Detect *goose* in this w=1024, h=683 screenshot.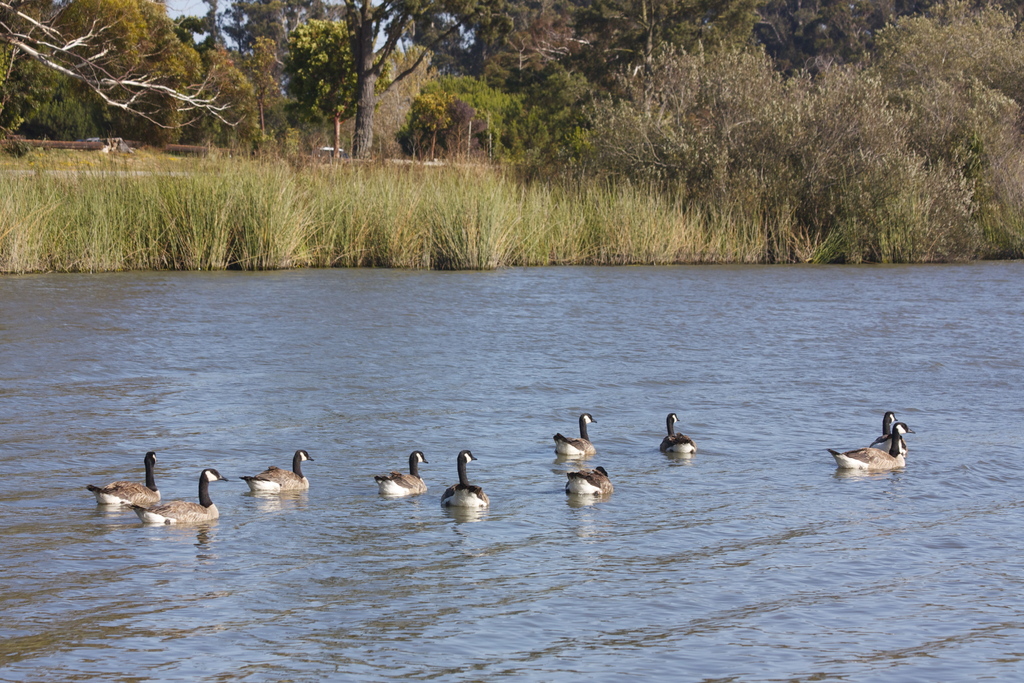
Detection: 871:414:899:450.
